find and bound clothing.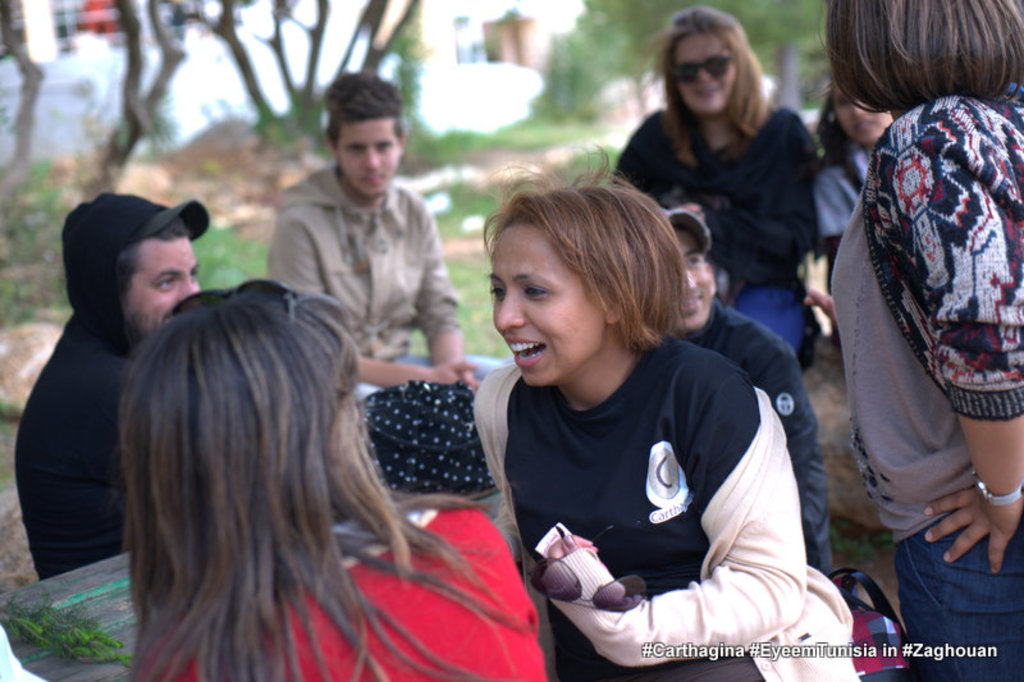
Bound: x1=680, y1=301, x2=837, y2=585.
